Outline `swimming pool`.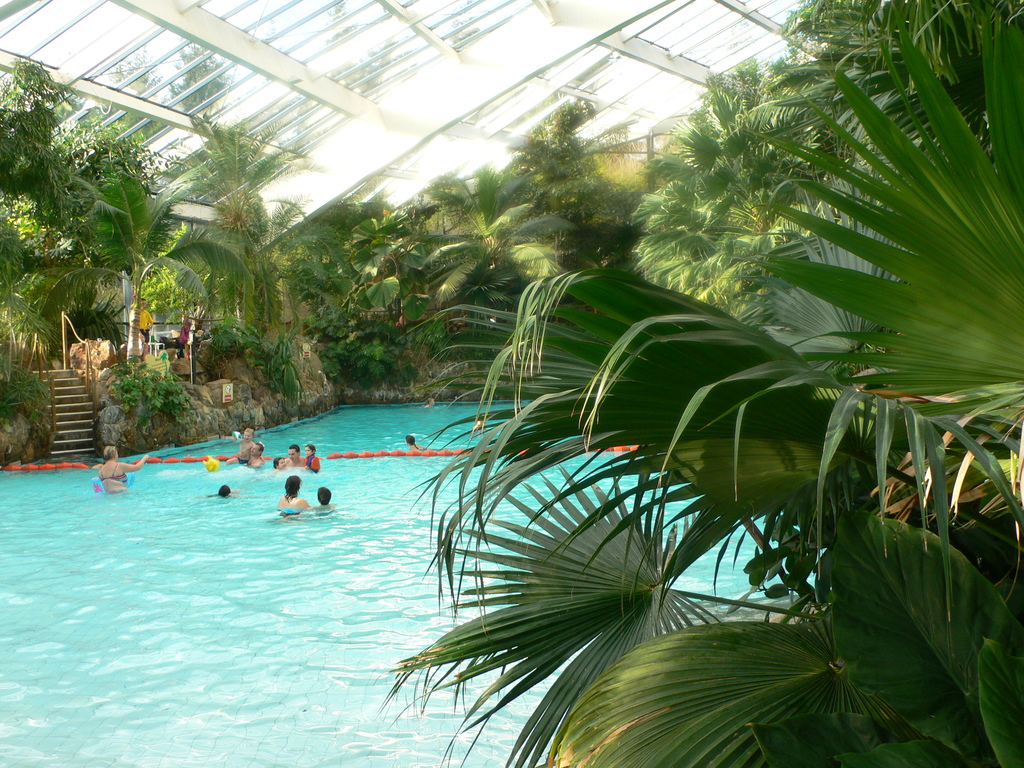
Outline: [0, 401, 828, 767].
